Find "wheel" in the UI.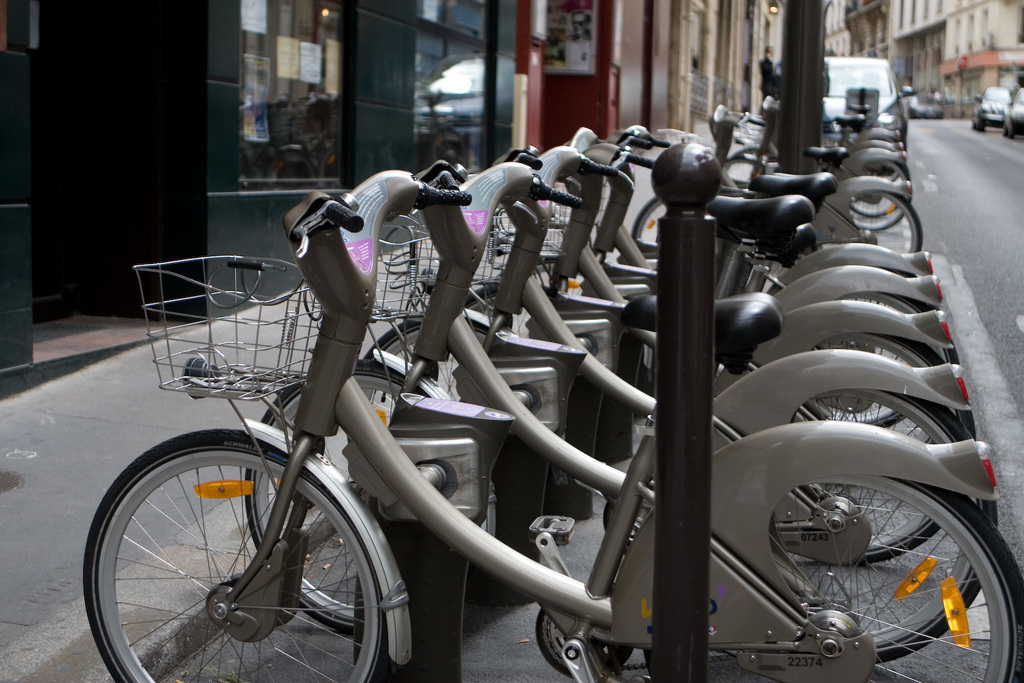
UI element at 633,198,667,245.
